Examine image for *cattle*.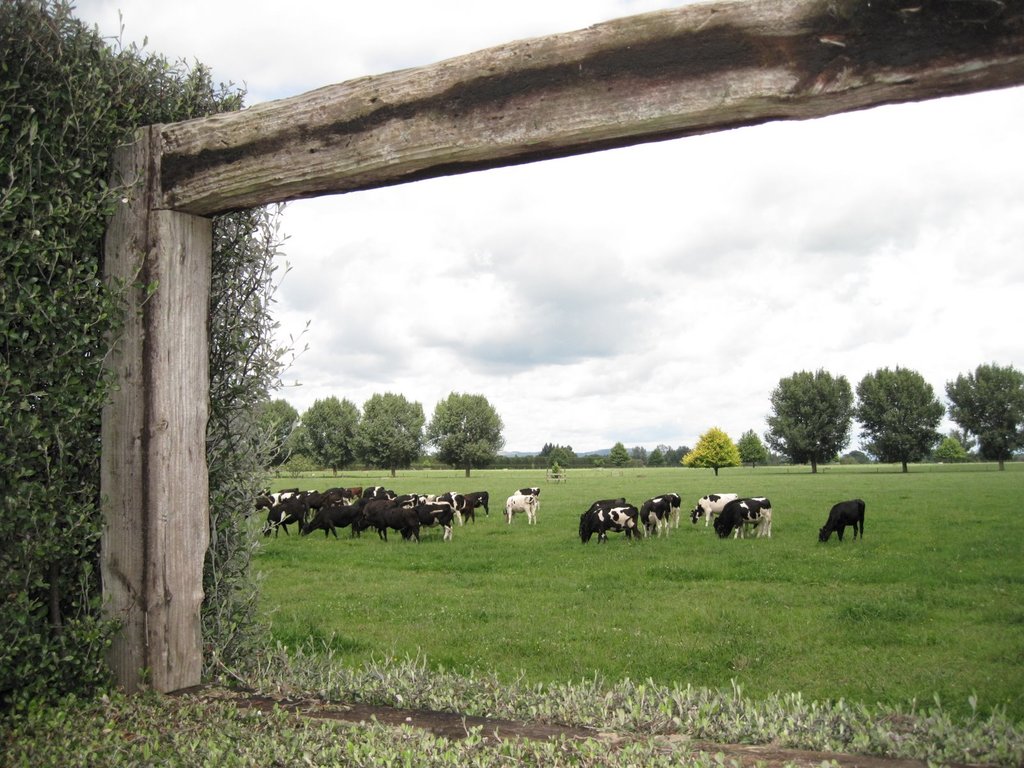
Examination result: <box>470,491,488,516</box>.
